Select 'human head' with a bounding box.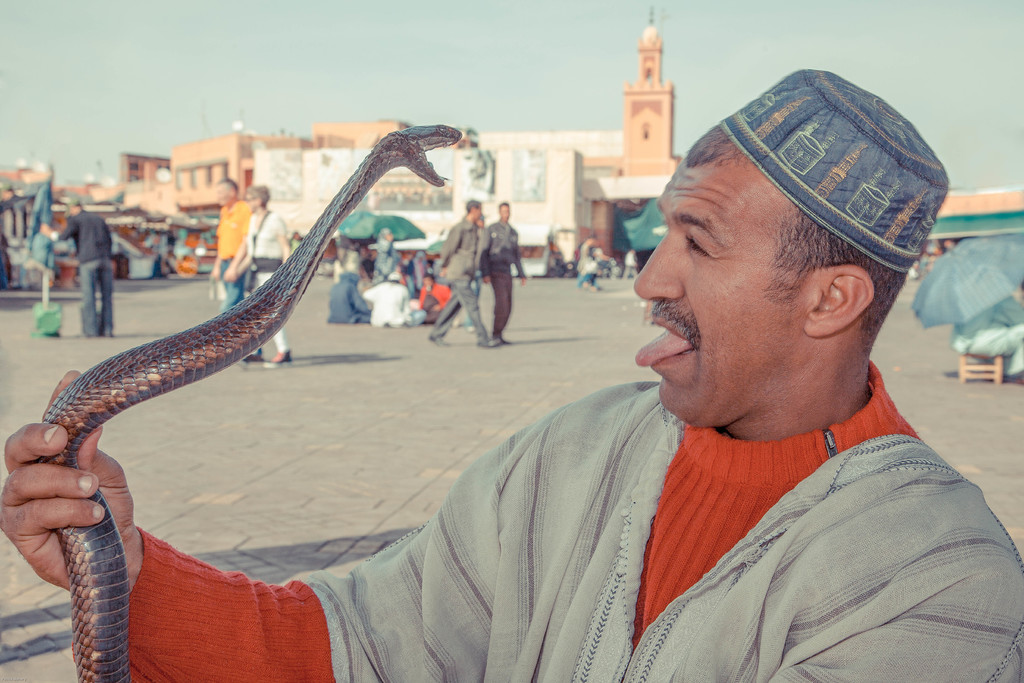
box(498, 197, 514, 220).
